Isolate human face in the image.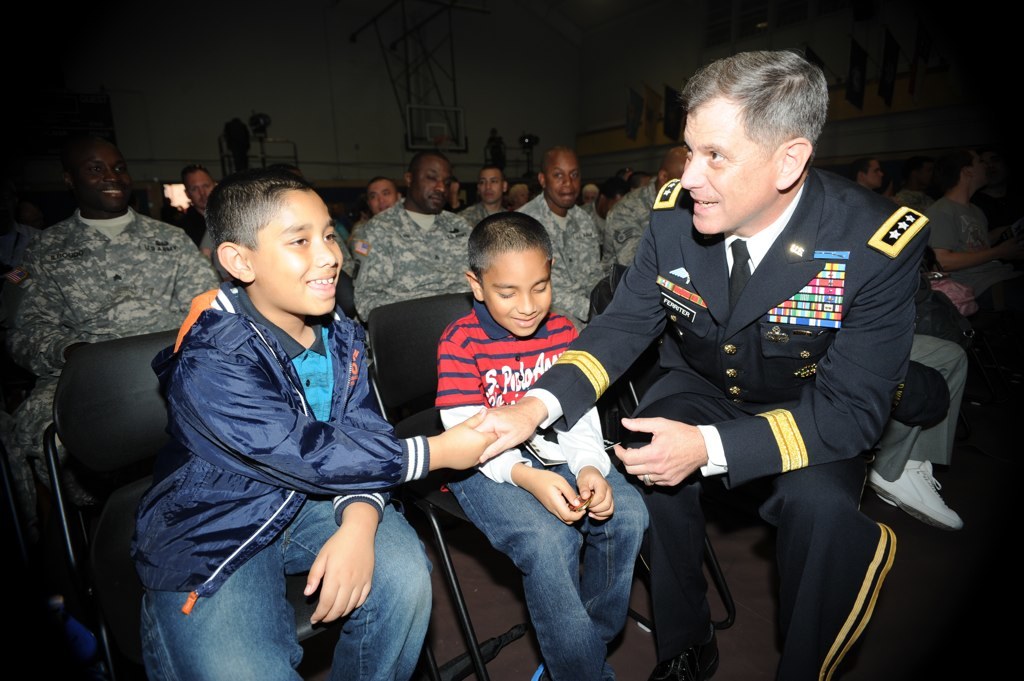
Isolated region: x1=88, y1=158, x2=130, y2=215.
